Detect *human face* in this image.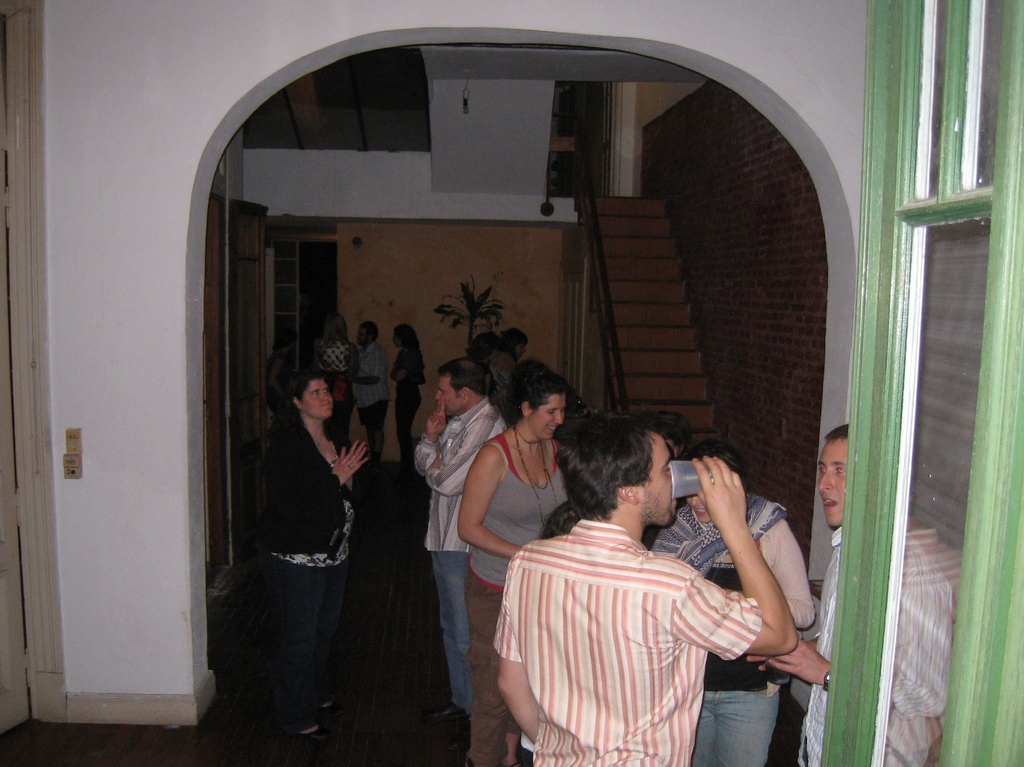
Detection: crop(819, 436, 850, 521).
